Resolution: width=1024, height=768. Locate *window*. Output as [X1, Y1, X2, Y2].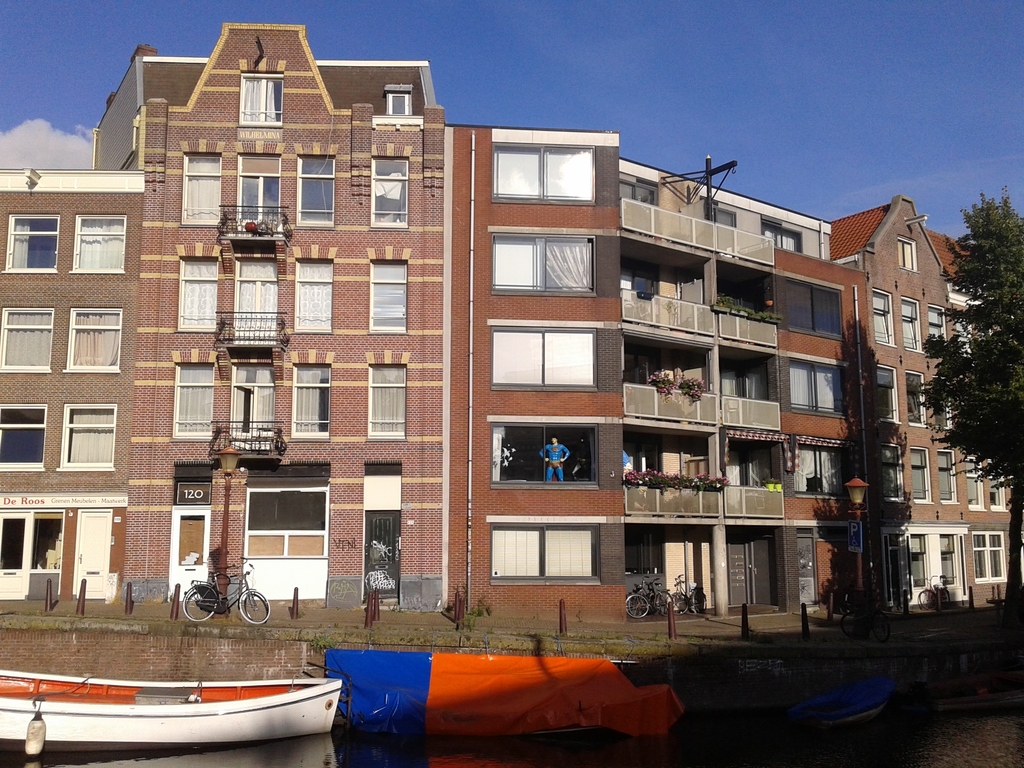
[291, 353, 335, 441].
